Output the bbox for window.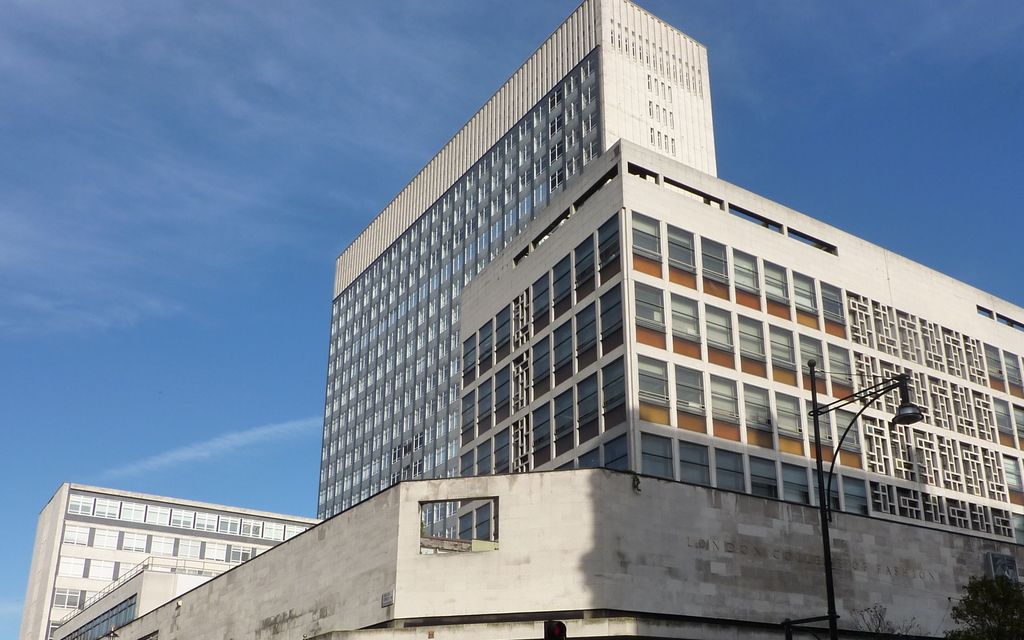
168, 501, 197, 530.
